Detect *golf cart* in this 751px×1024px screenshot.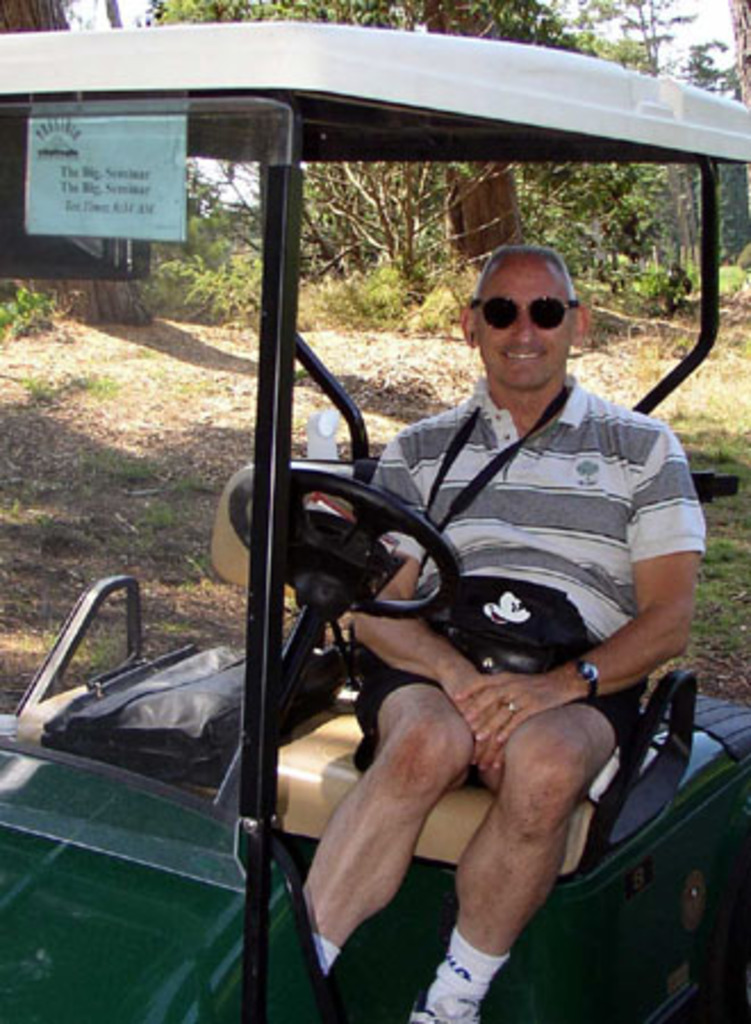
Detection: box(0, 20, 749, 1022).
